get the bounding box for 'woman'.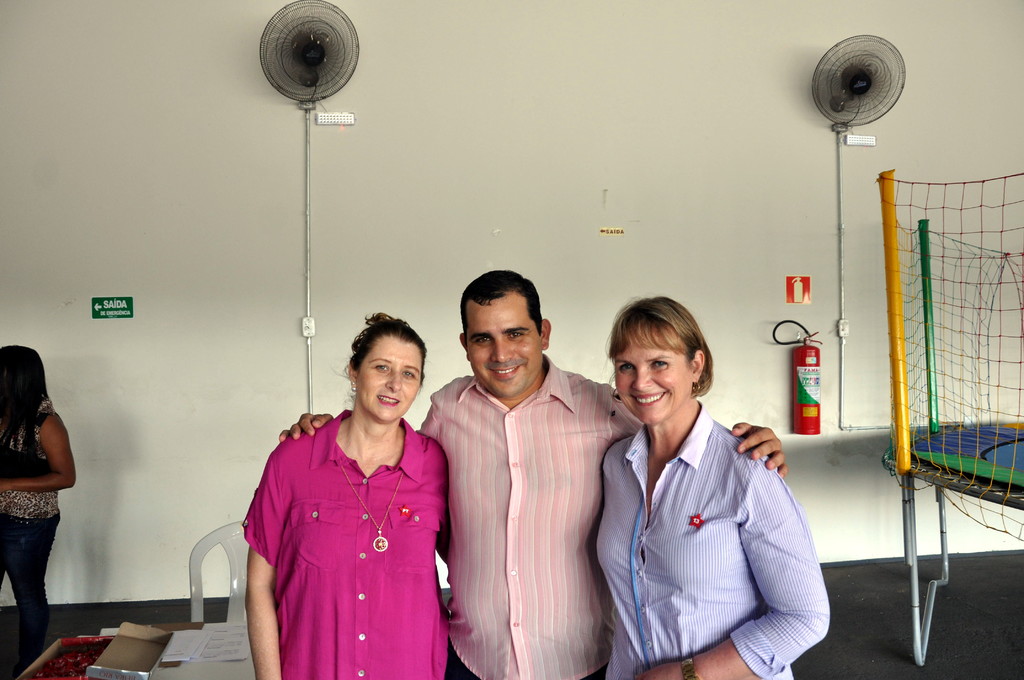
(left=241, top=316, right=452, bottom=679).
